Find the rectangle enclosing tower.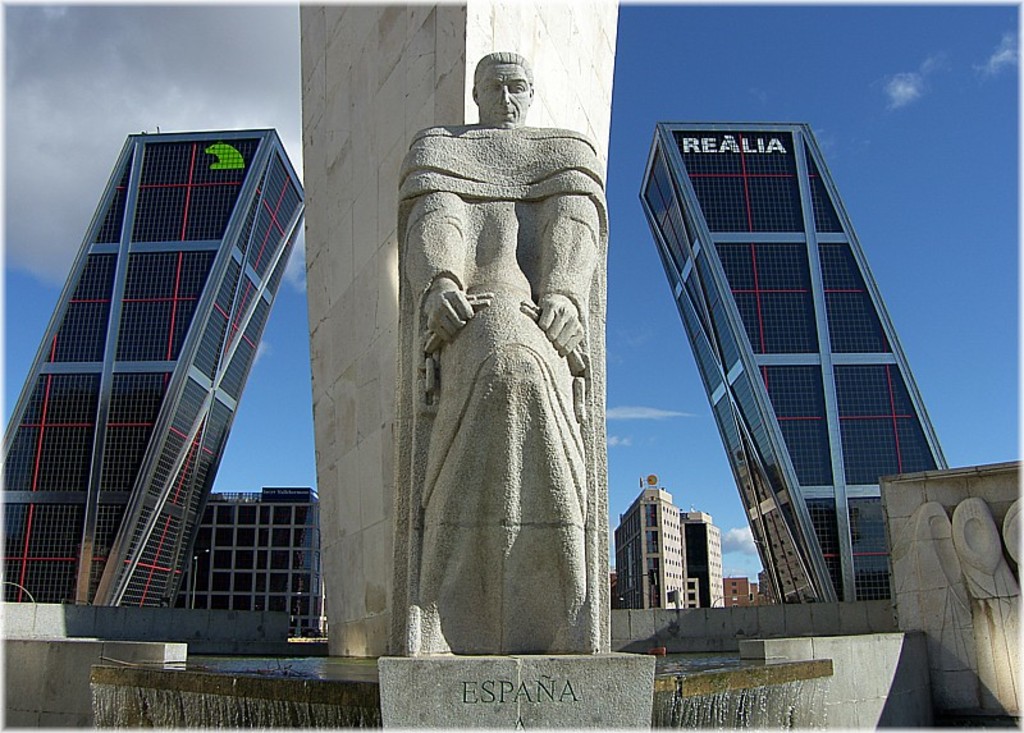
box(0, 128, 303, 606).
